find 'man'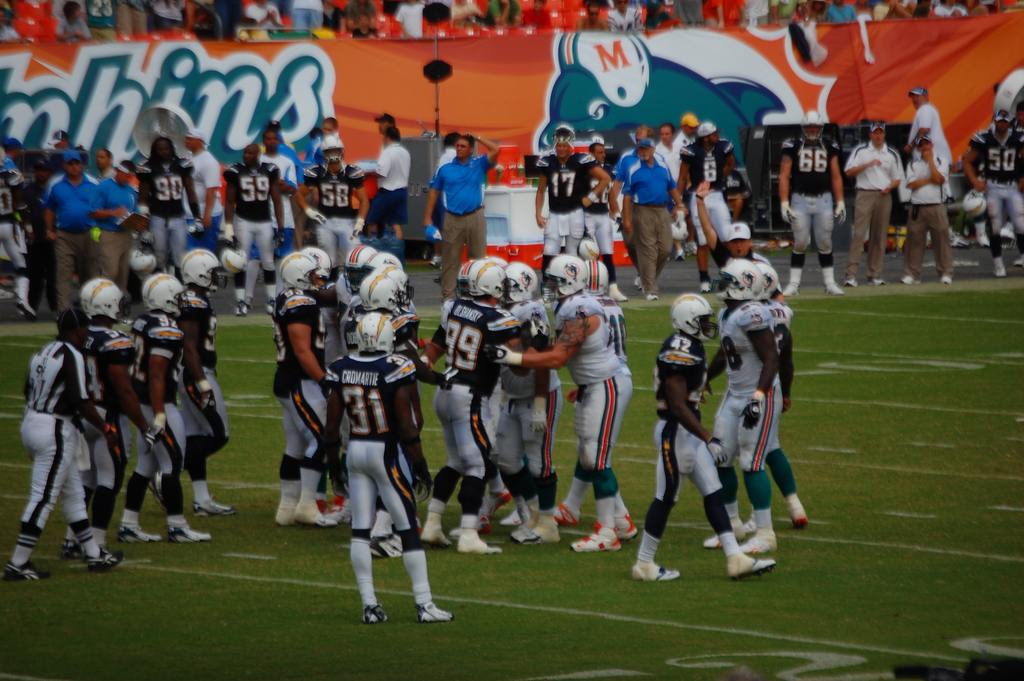
bbox(694, 137, 737, 267)
